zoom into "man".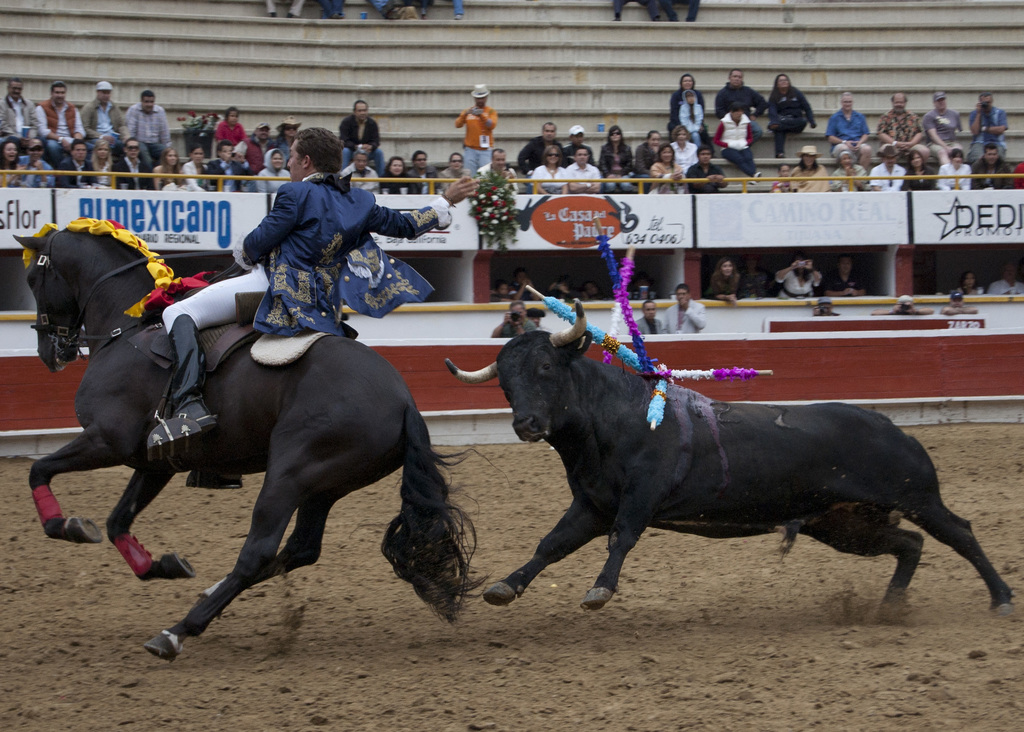
Zoom target: bbox=[36, 79, 95, 171].
